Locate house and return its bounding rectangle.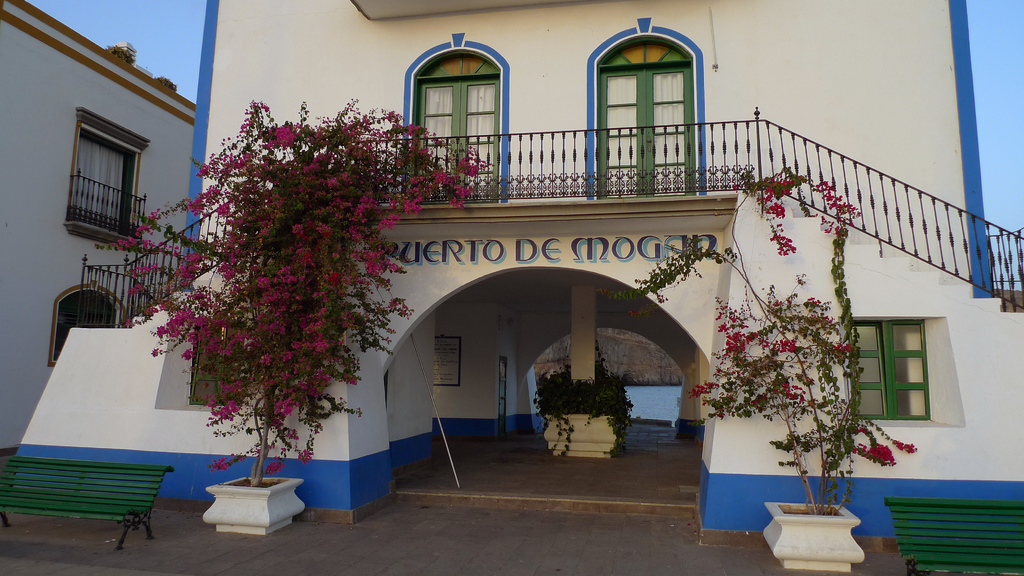
0 0 194 461.
